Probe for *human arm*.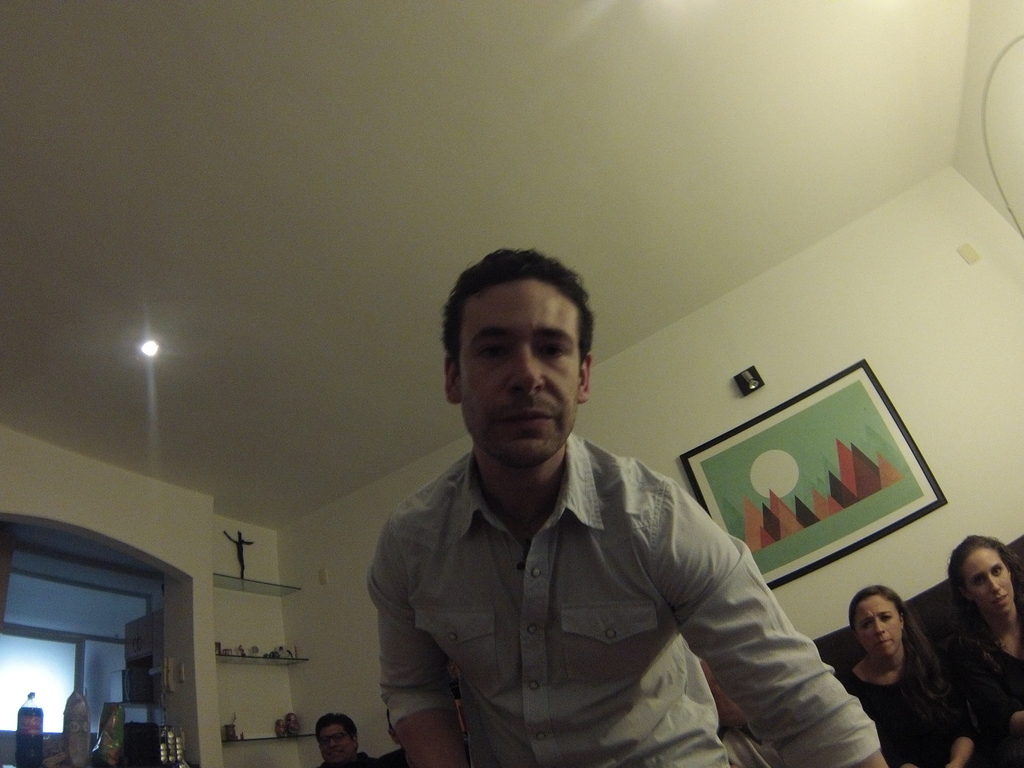
Probe result: pyautogui.locateOnScreen(694, 529, 872, 749).
